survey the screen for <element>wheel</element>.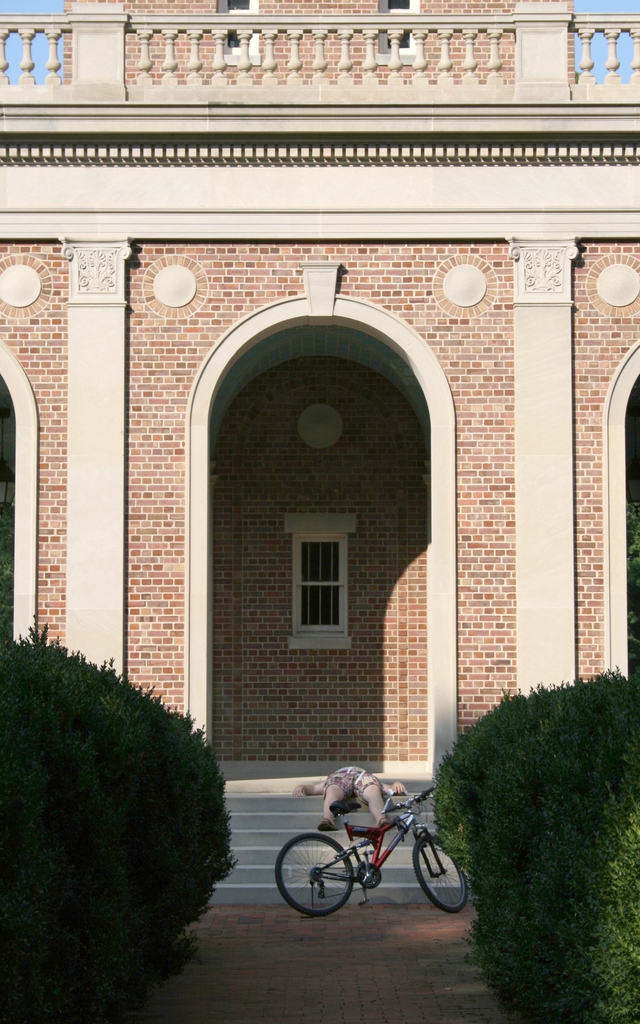
Survey found: box=[407, 829, 480, 915].
